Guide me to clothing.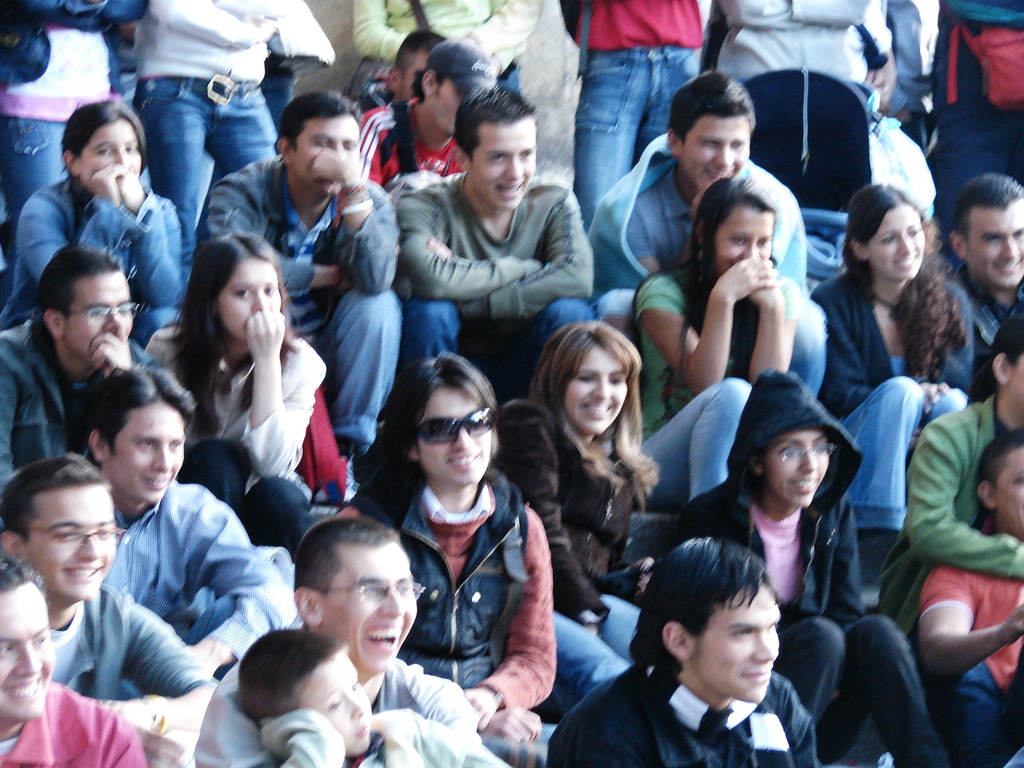
Guidance: (x1=211, y1=151, x2=406, y2=452).
